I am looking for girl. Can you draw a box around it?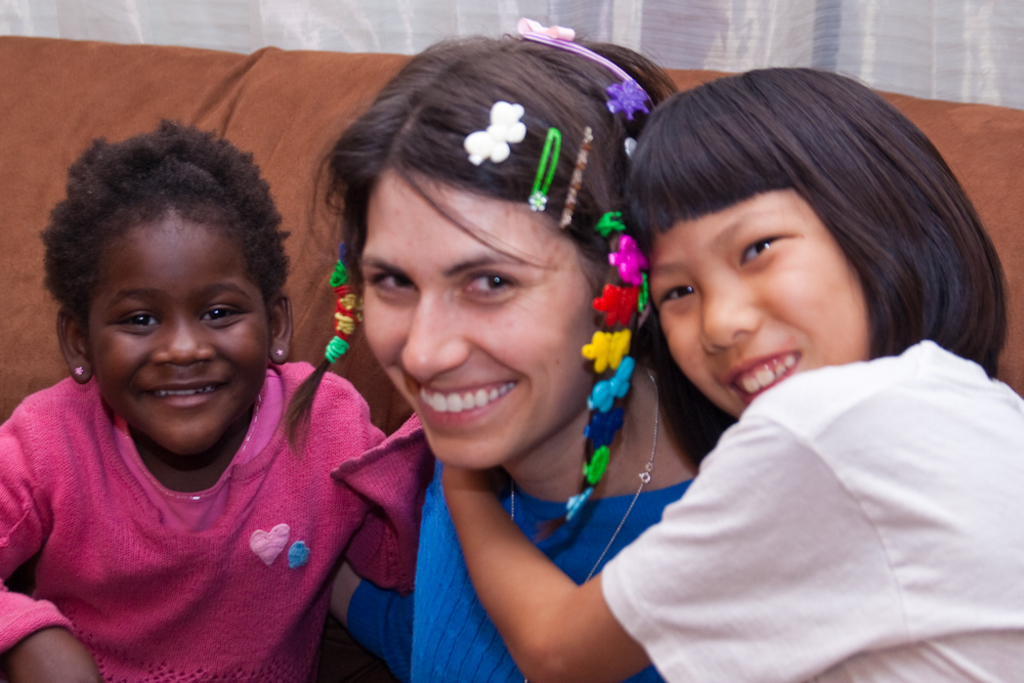
Sure, the bounding box is pyautogui.locateOnScreen(441, 67, 1023, 682).
